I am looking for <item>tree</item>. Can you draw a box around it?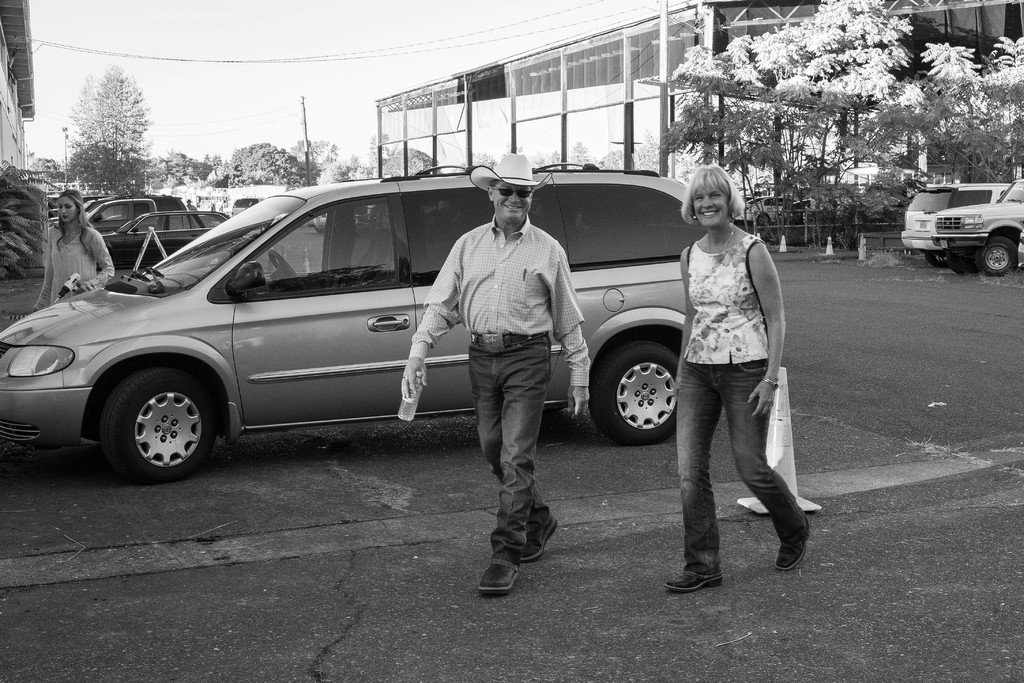
Sure, the bounding box is rect(452, 149, 499, 175).
